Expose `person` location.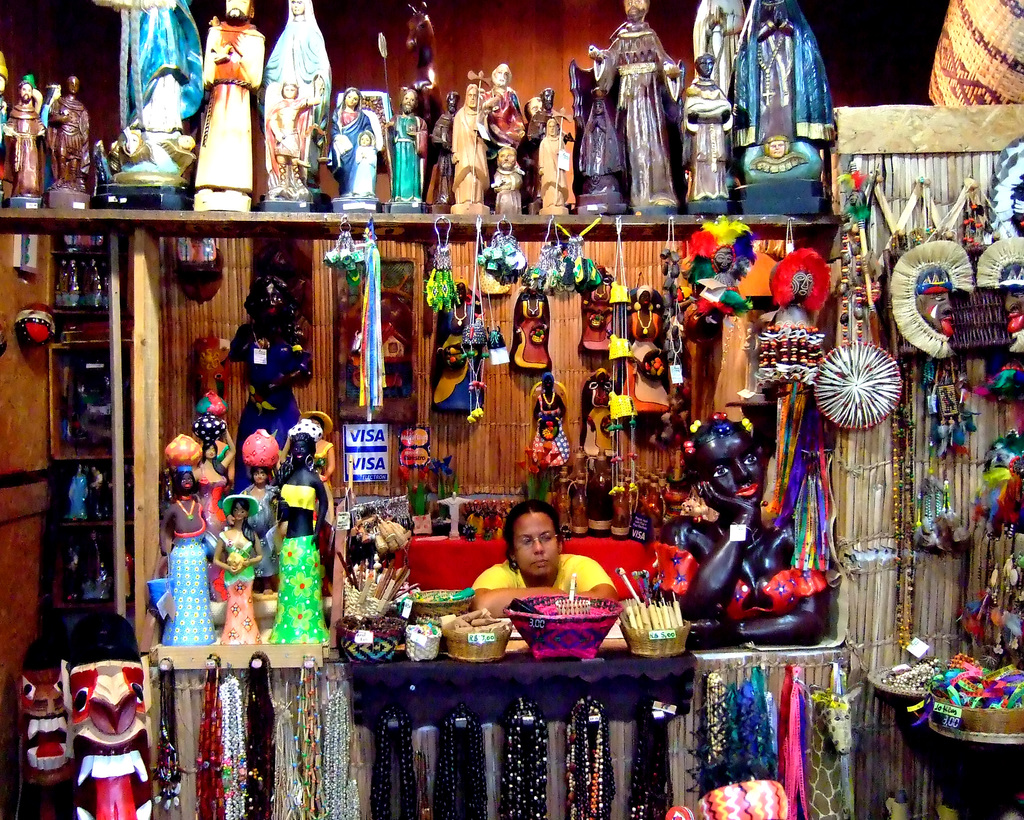
Exposed at detection(215, 493, 263, 644).
